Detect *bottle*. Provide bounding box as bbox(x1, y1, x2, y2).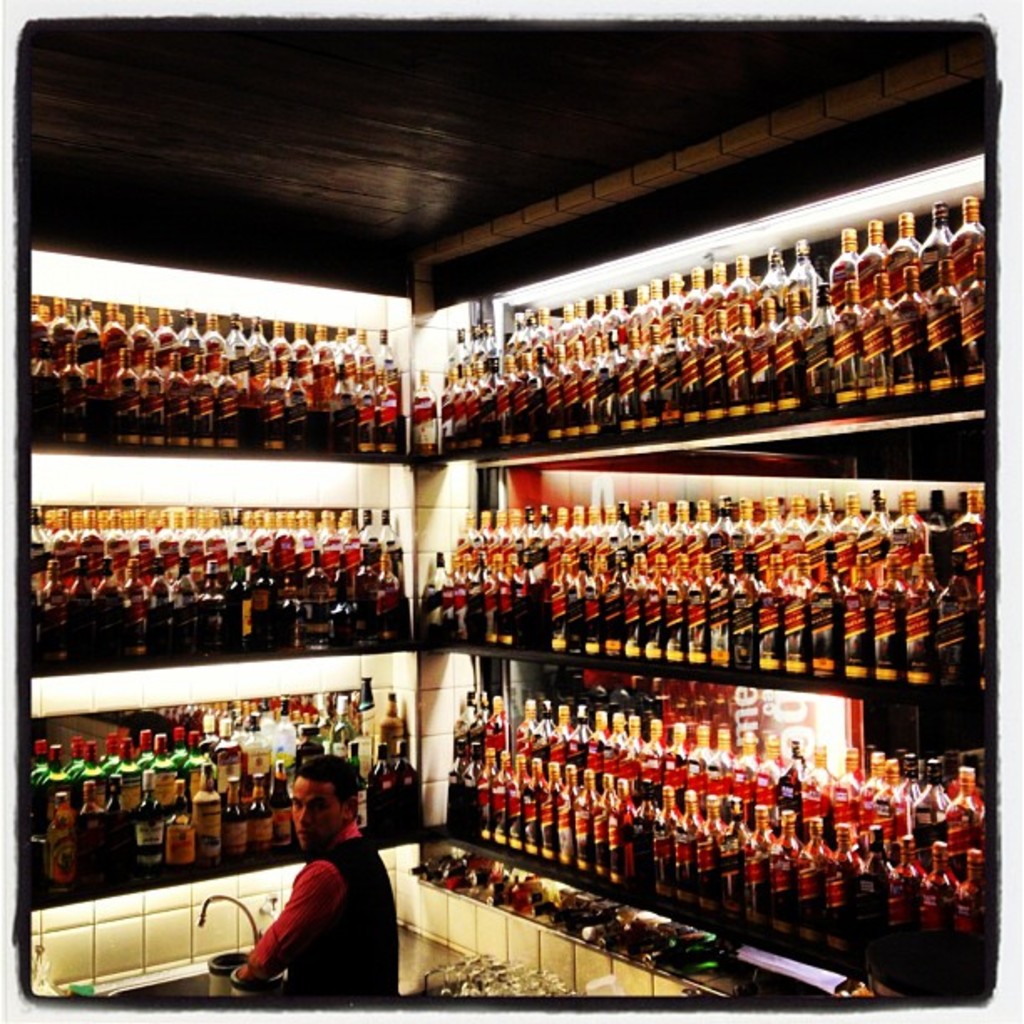
bbox(704, 258, 740, 331).
